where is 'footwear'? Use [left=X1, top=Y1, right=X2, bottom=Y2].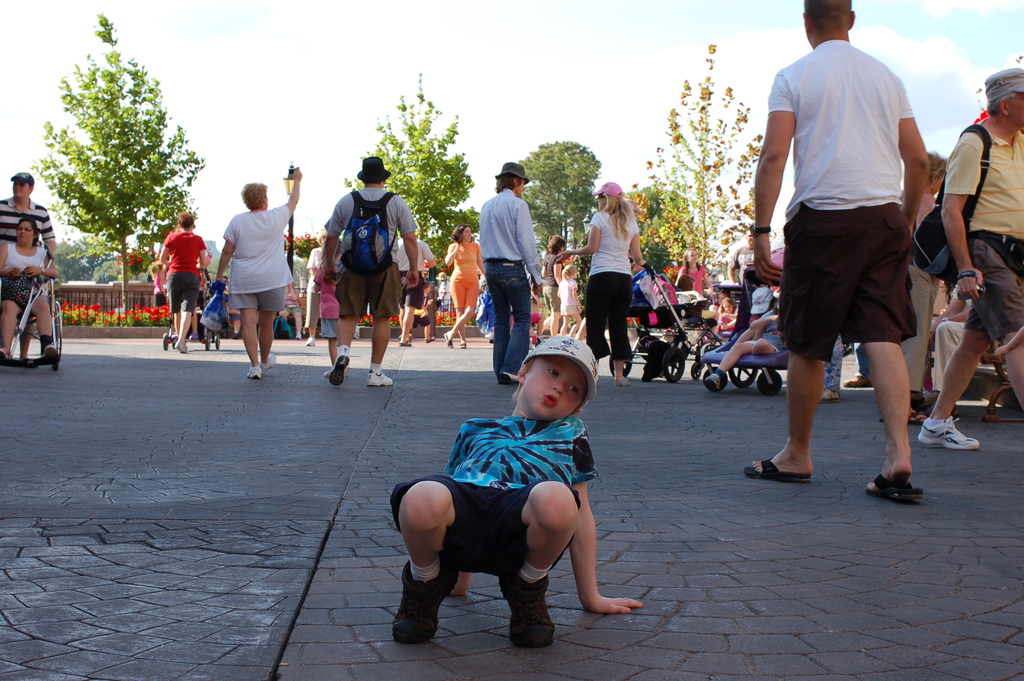
[left=352, top=332, right=360, bottom=339].
